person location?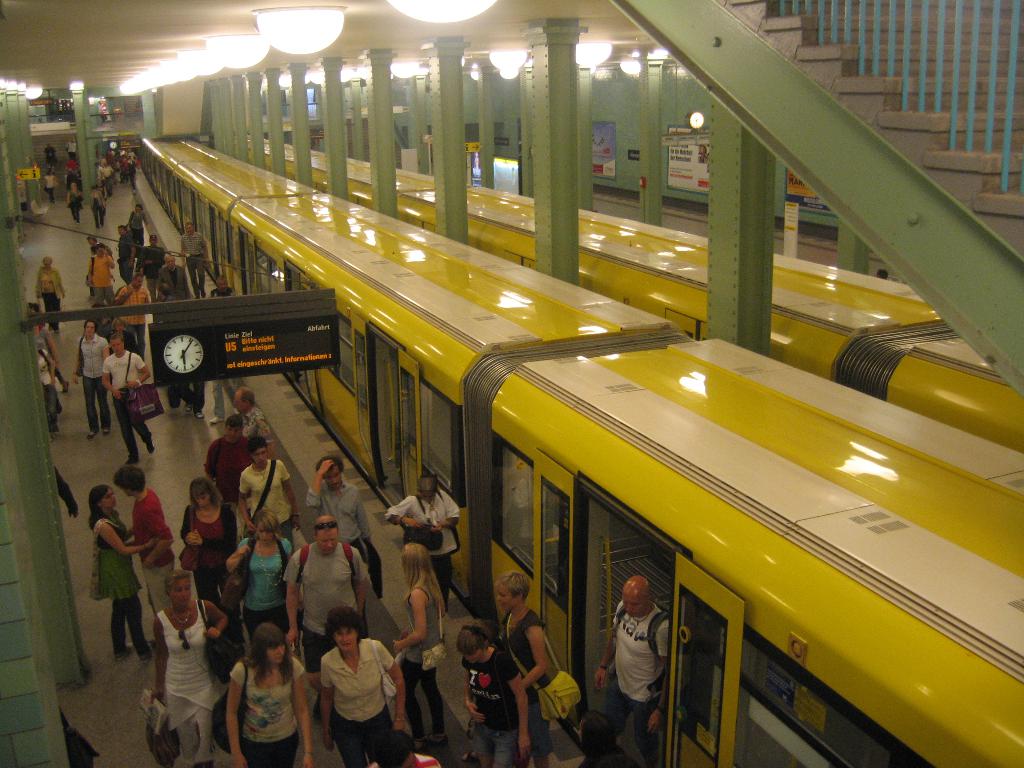
x1=115 y1=462 x2=180 y2=613
